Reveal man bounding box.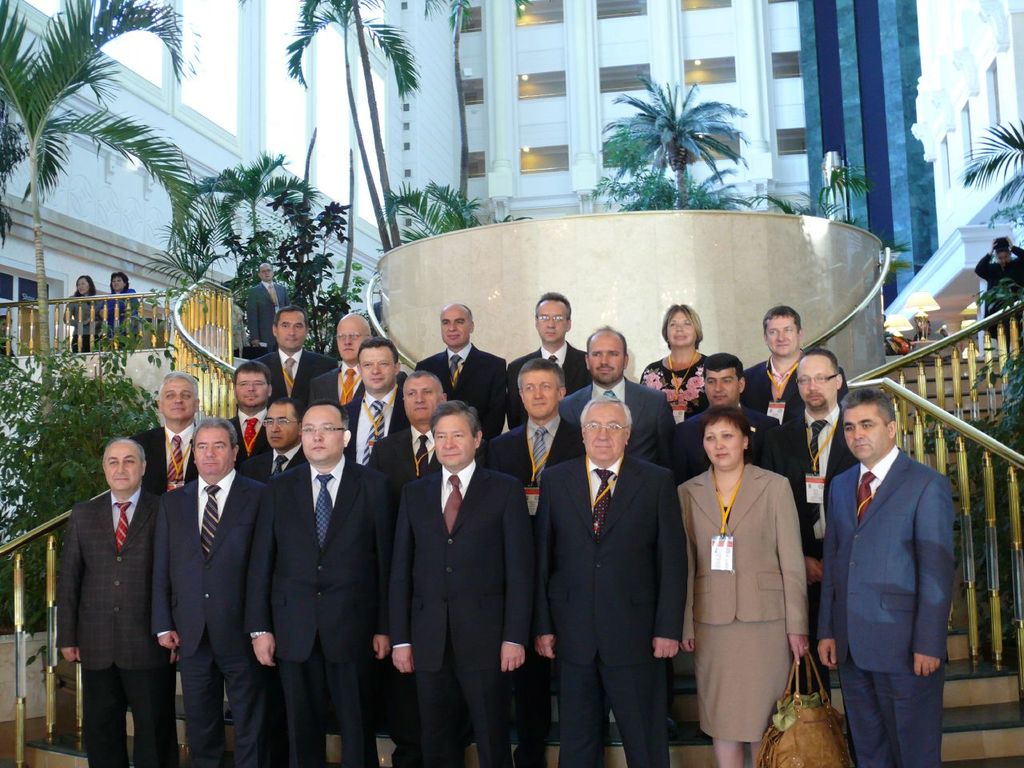
Revealed: pyautogui.locateOnScreen(485, 357, 587, 767).
